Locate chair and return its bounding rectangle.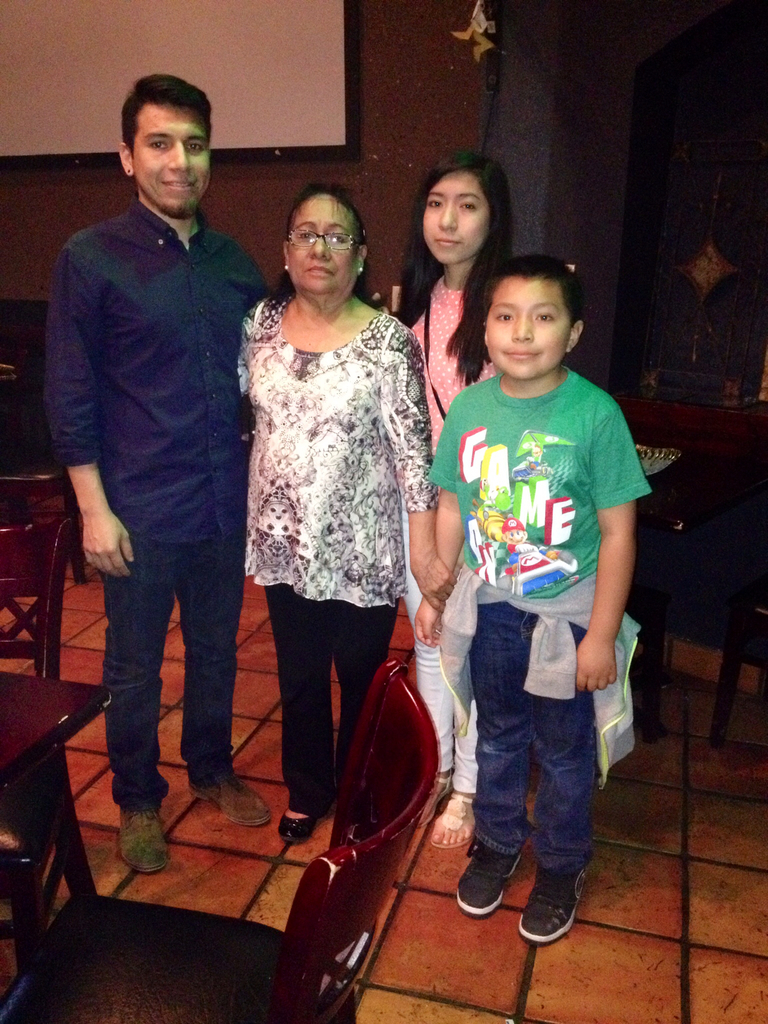
0 511 90 952.
